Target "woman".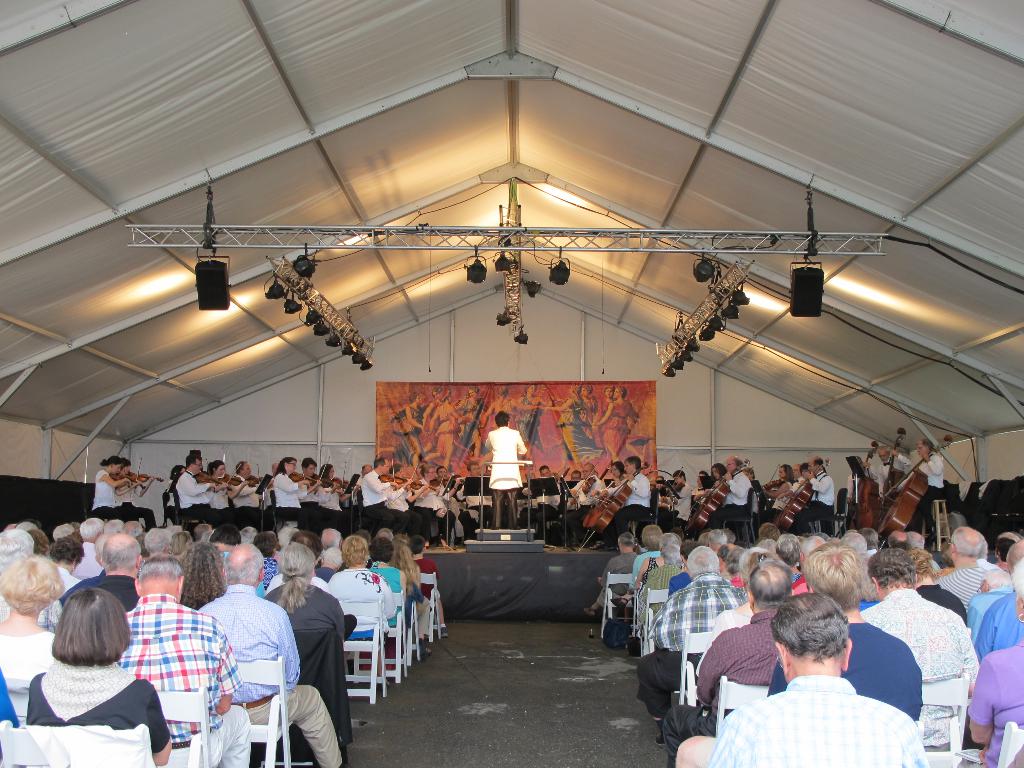
Target region: bbox=(561, 381, 595, 461).
